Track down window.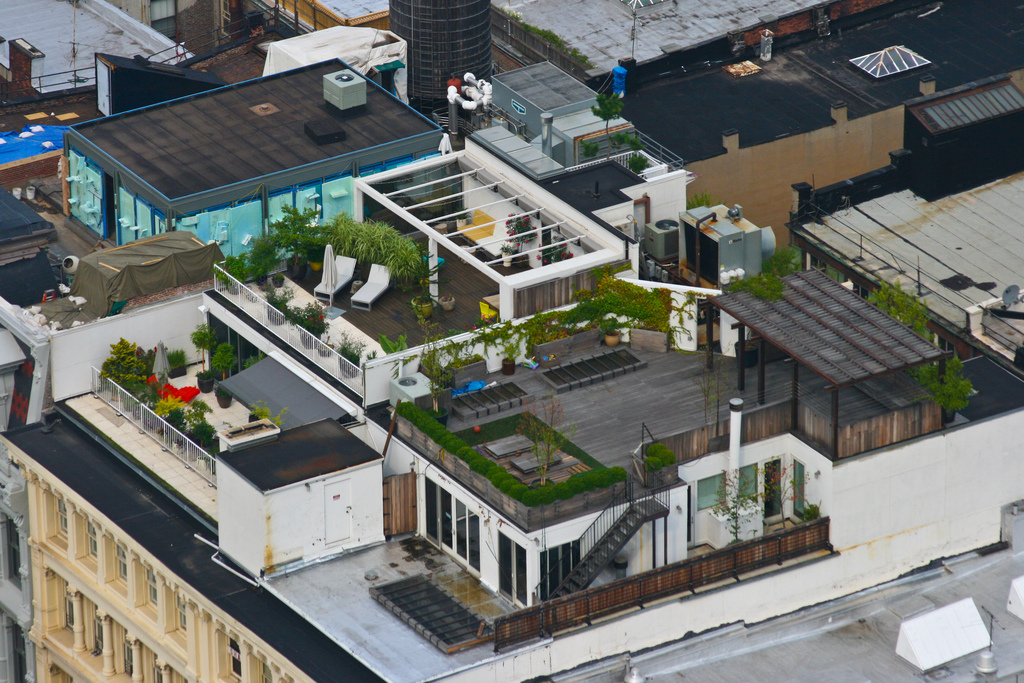
Tracked to Rect(123, 633, 132, 673).
